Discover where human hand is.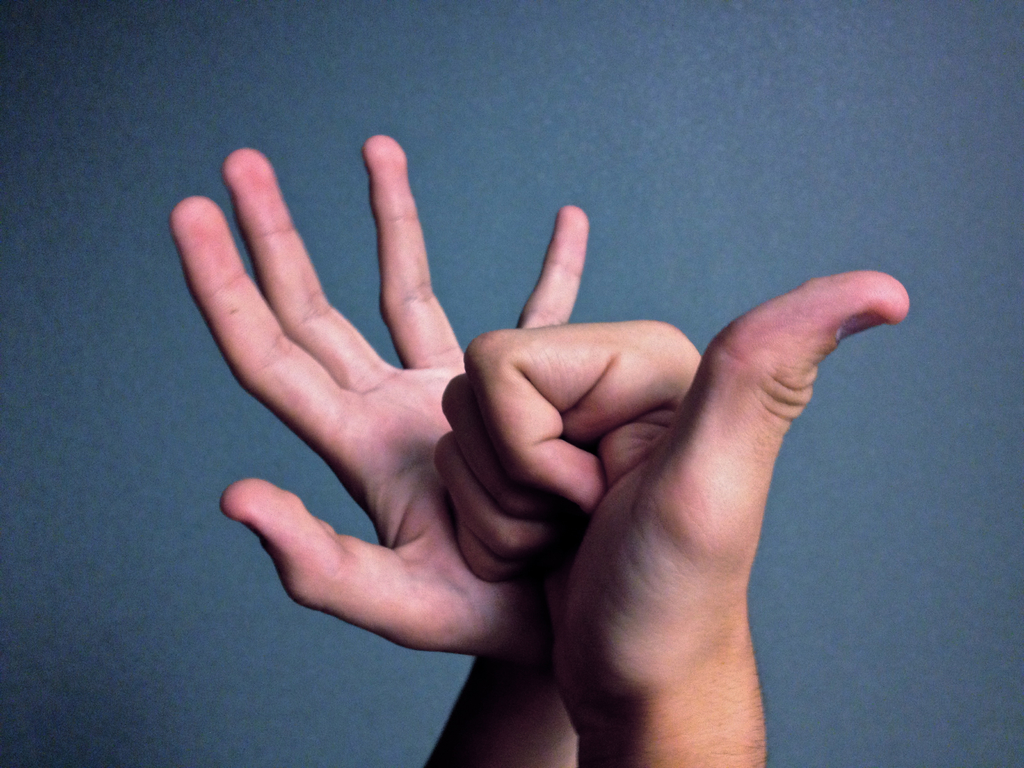
Discovered at 221:131:591:659.
